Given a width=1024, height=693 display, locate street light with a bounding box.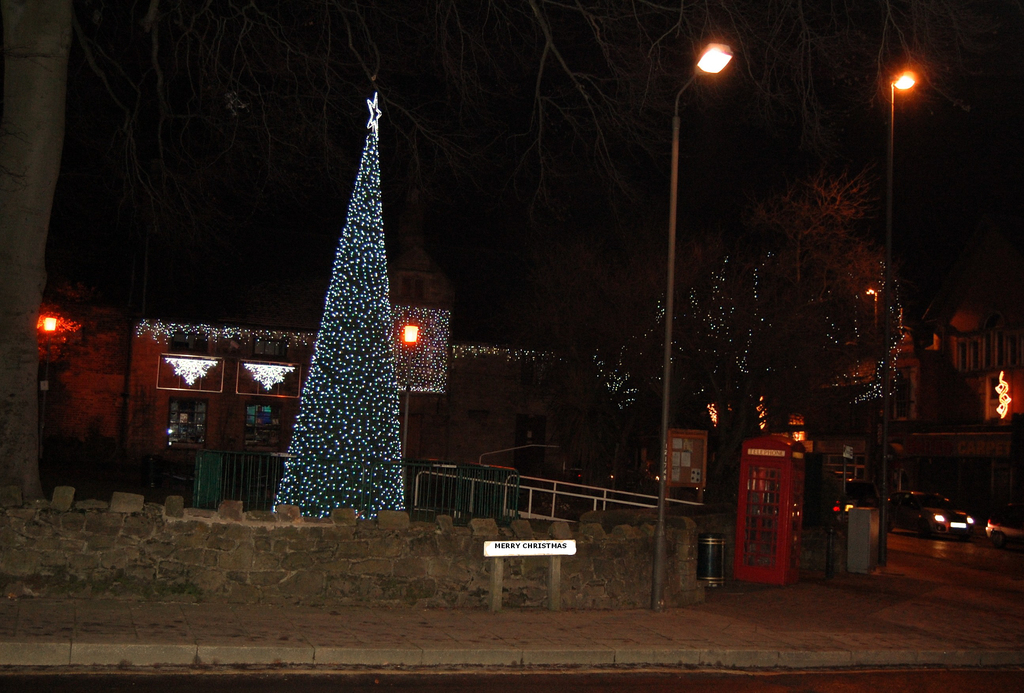
Located: crop(650, 43, 733, 614).
